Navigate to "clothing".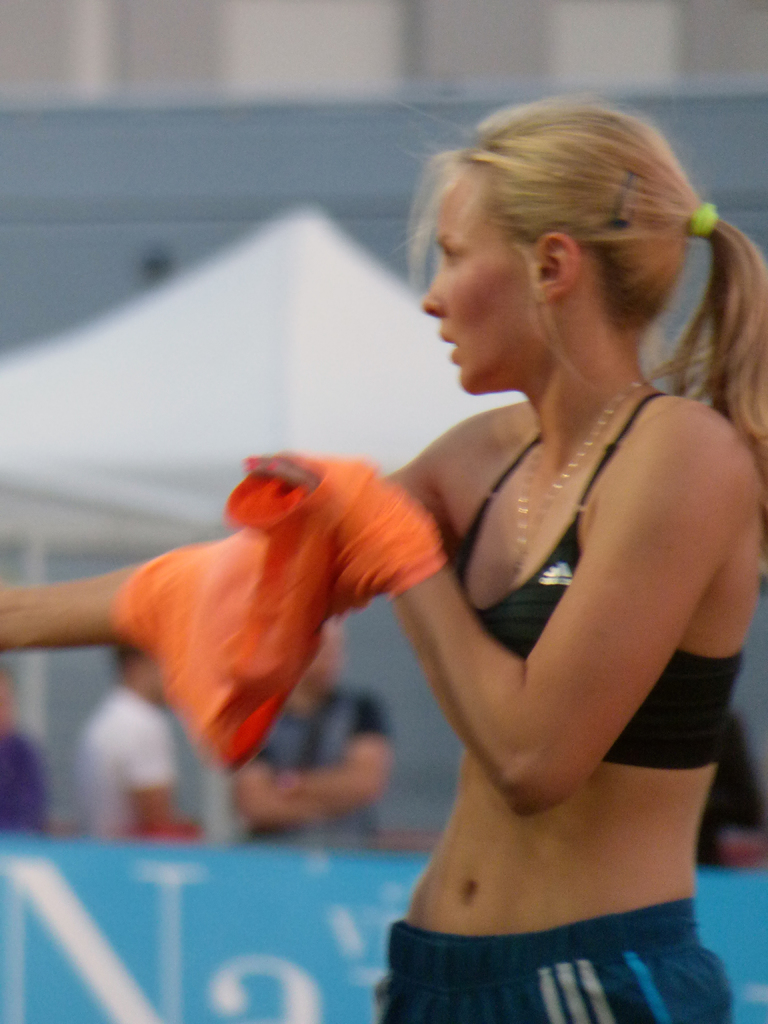
Navigation target: bbox=[451, 390, 719, 765].
